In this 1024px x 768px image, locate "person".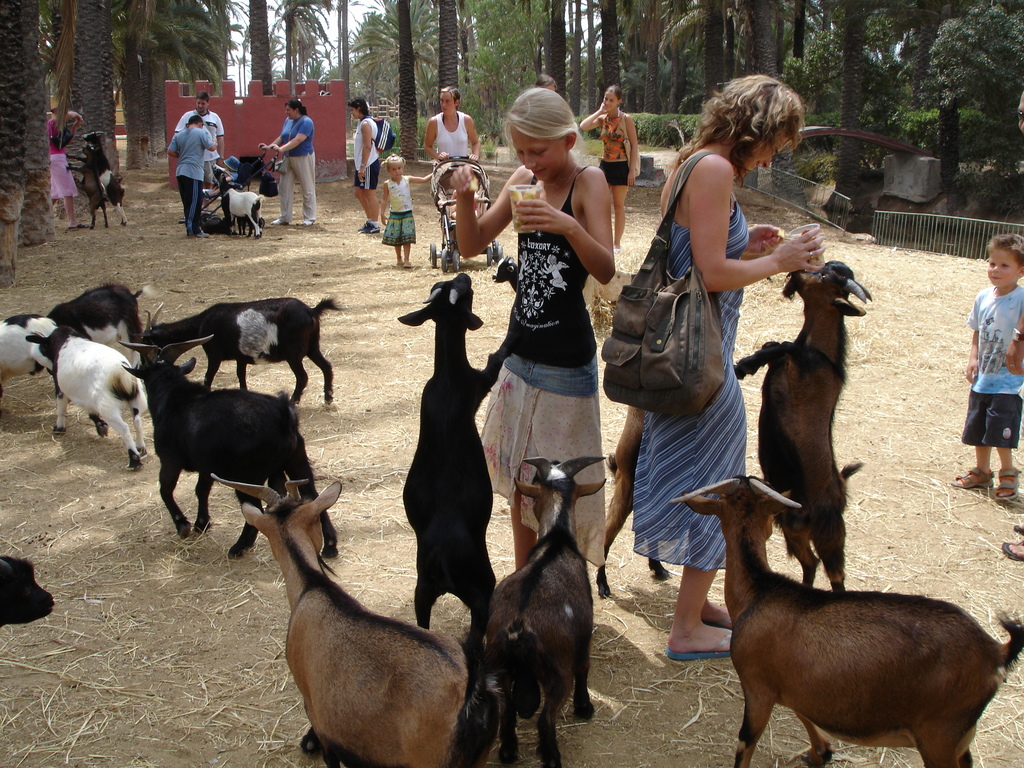
Bounding box: box=[41, 95, 88, 225].
